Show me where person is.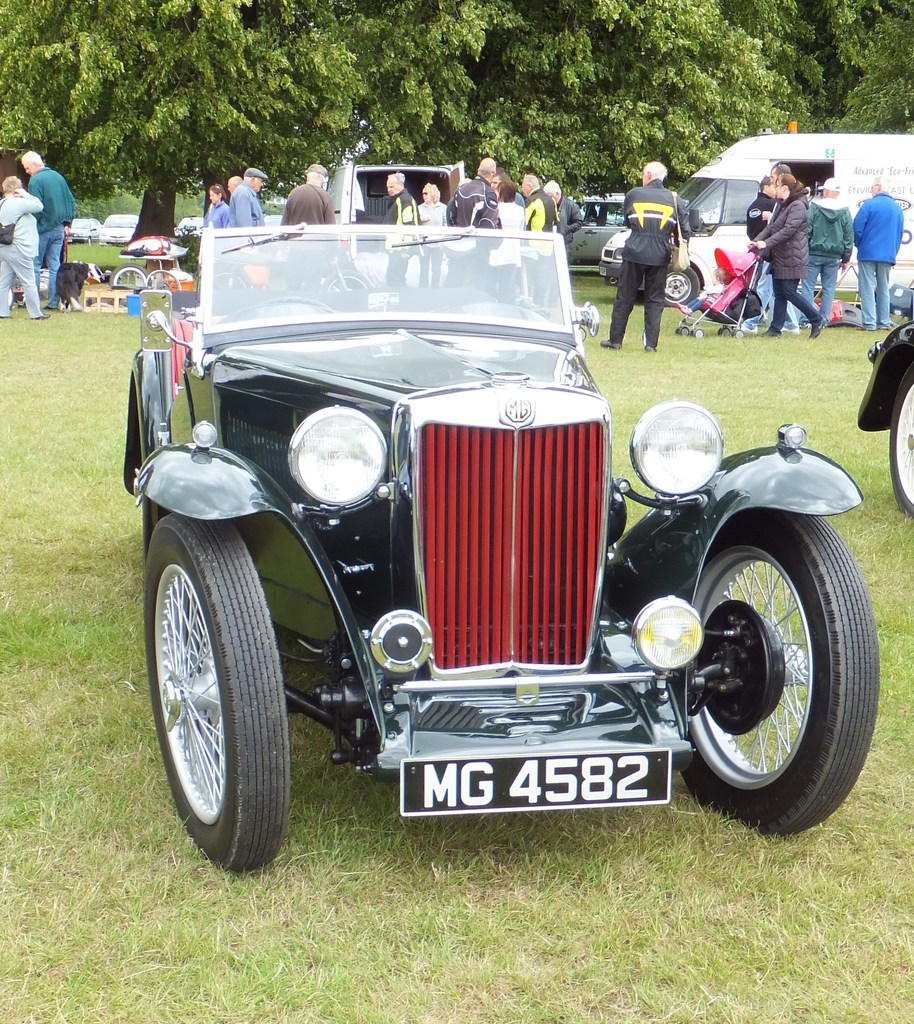
person is at crop(230, 168, 264, 225).
